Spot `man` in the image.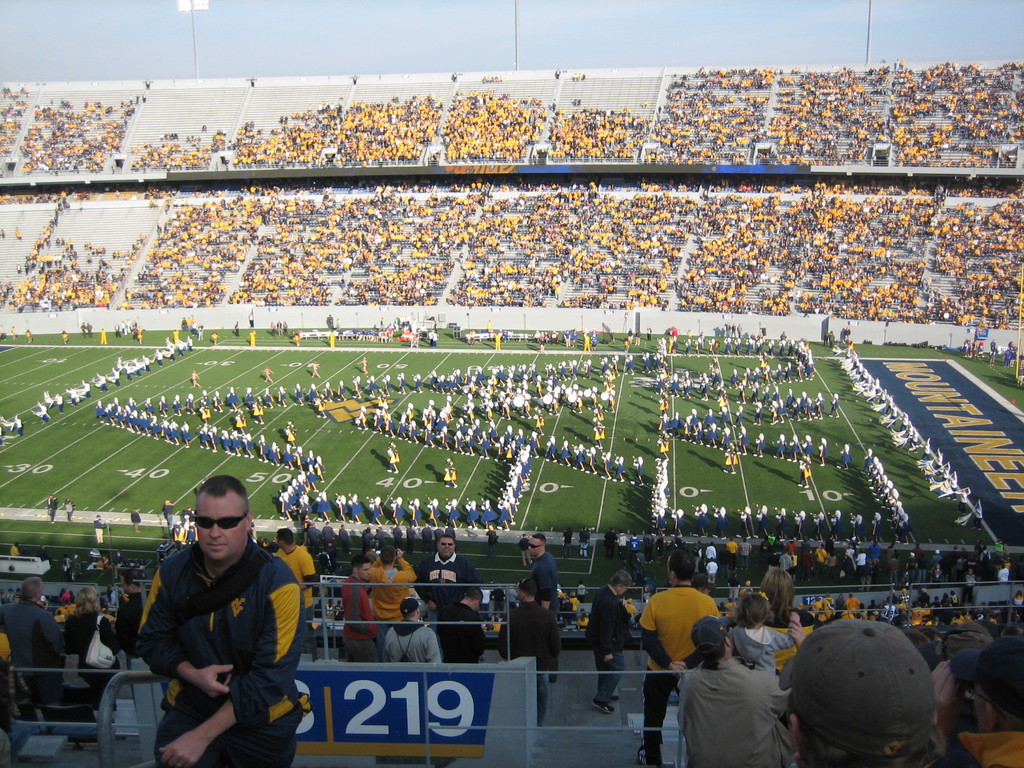
`man` found at 591 331 596 348.
